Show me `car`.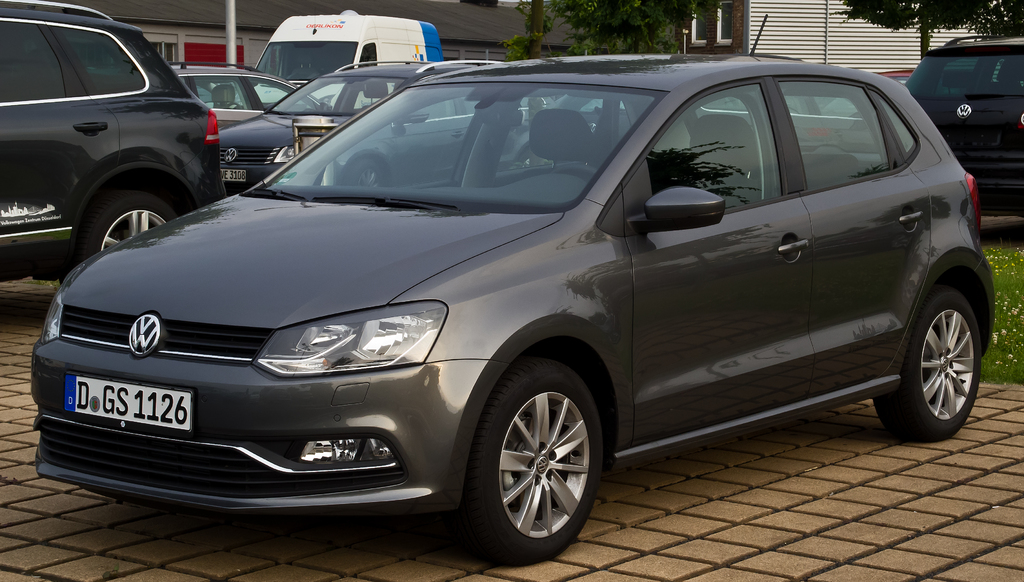
`car` is here: box(0, 0, 220, 282).
